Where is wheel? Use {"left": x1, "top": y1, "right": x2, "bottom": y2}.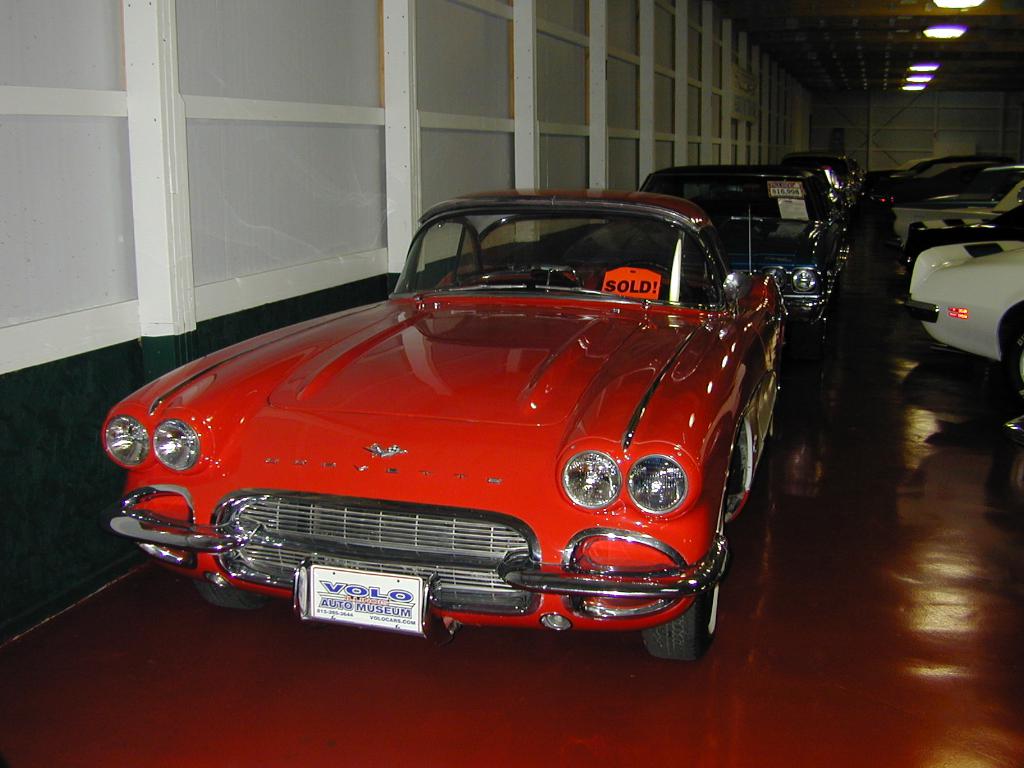
{"left": 636, "top": 587, "right": 727, "bottom": 665}.
